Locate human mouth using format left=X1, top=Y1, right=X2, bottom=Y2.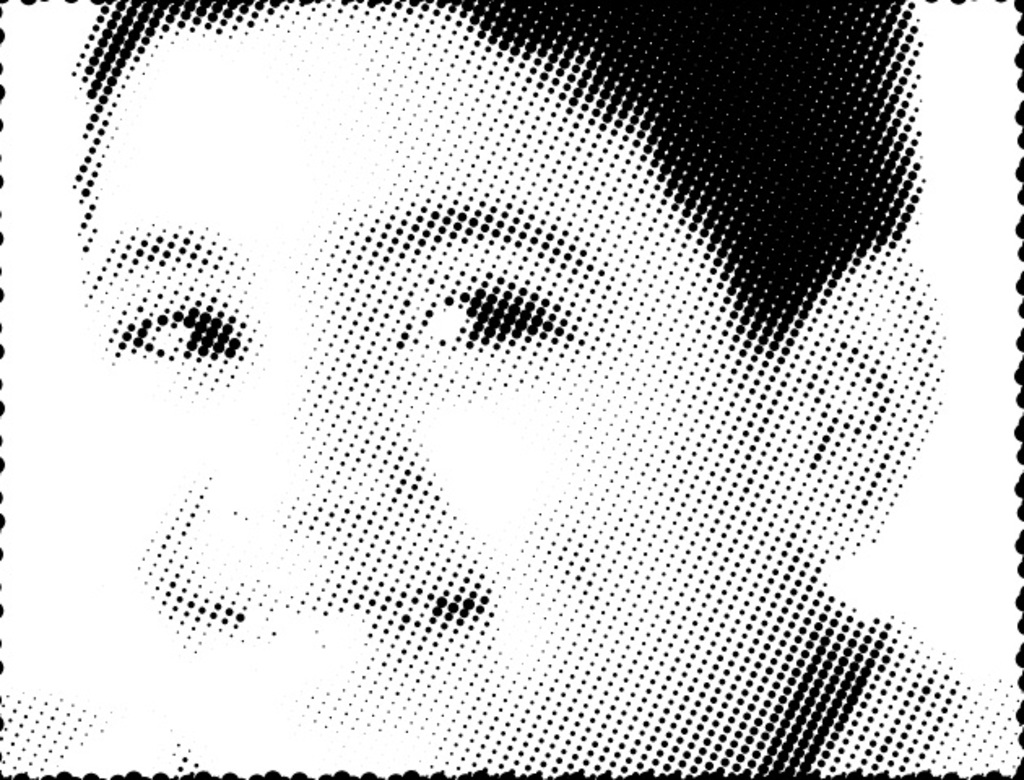
left=202, top=575, right=484, bottom=673.
